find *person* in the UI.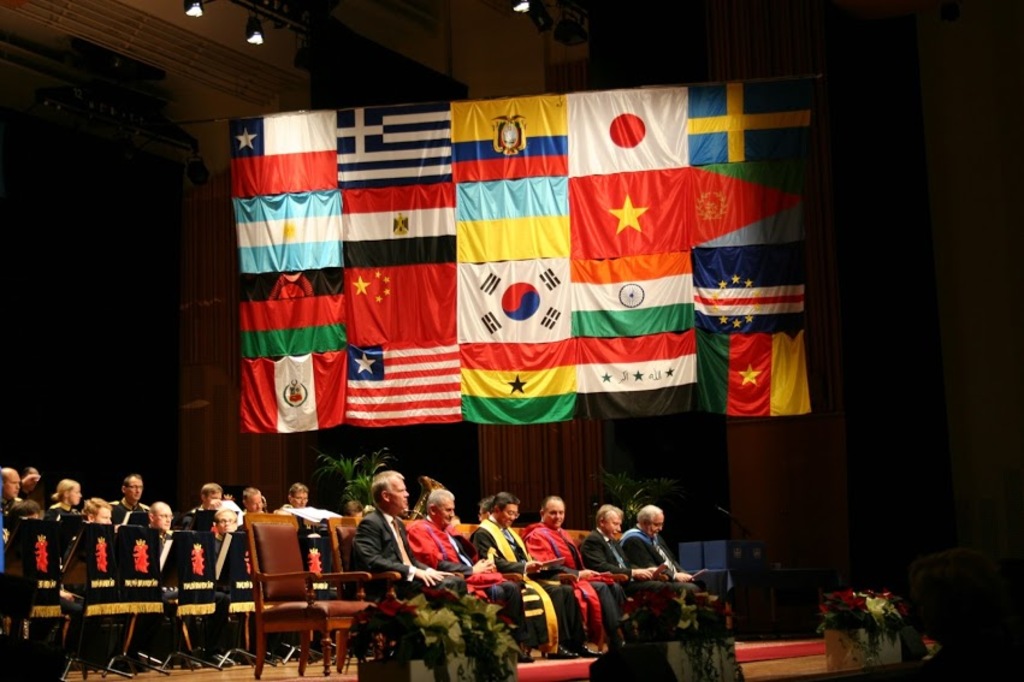
UI element at box(87, 494, 117, 522).
